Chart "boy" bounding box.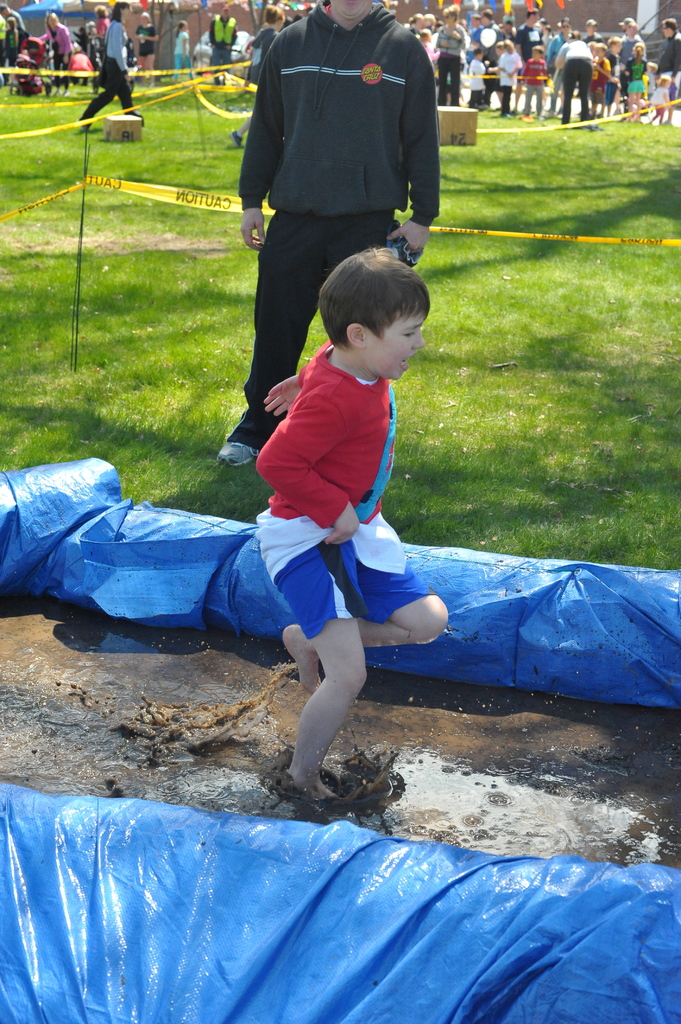
Charted: rect(505, 44, 525, 117).
